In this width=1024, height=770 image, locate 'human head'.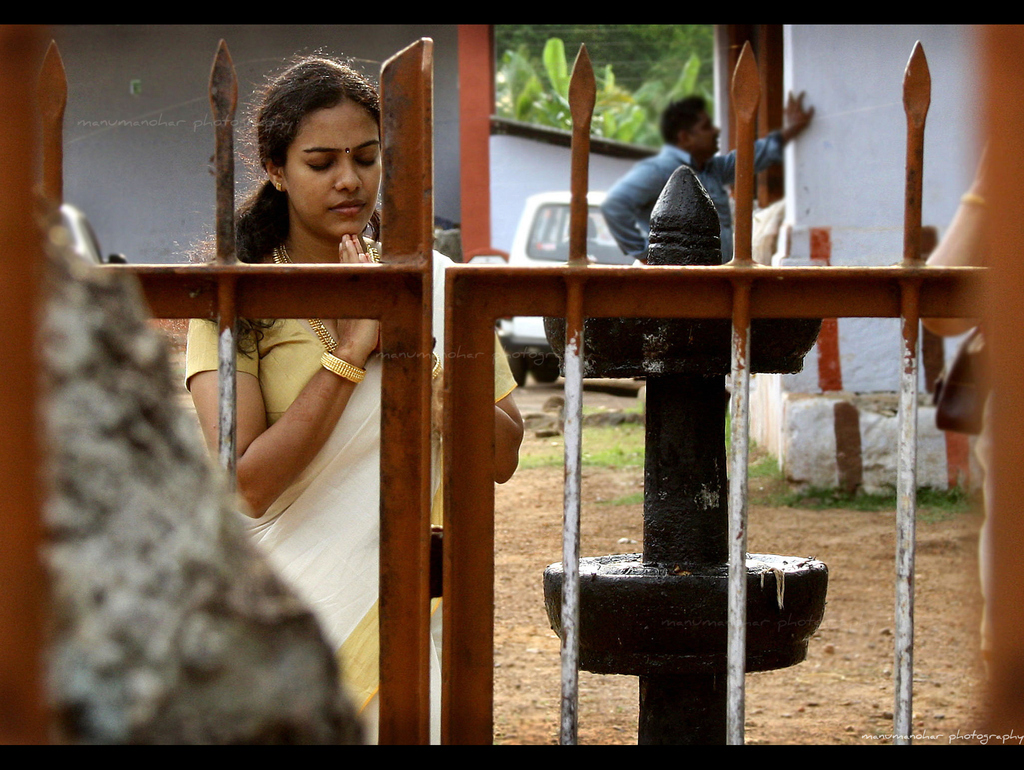
Bounding box: [x1=662, y1=92, x2=719, y2=156].
